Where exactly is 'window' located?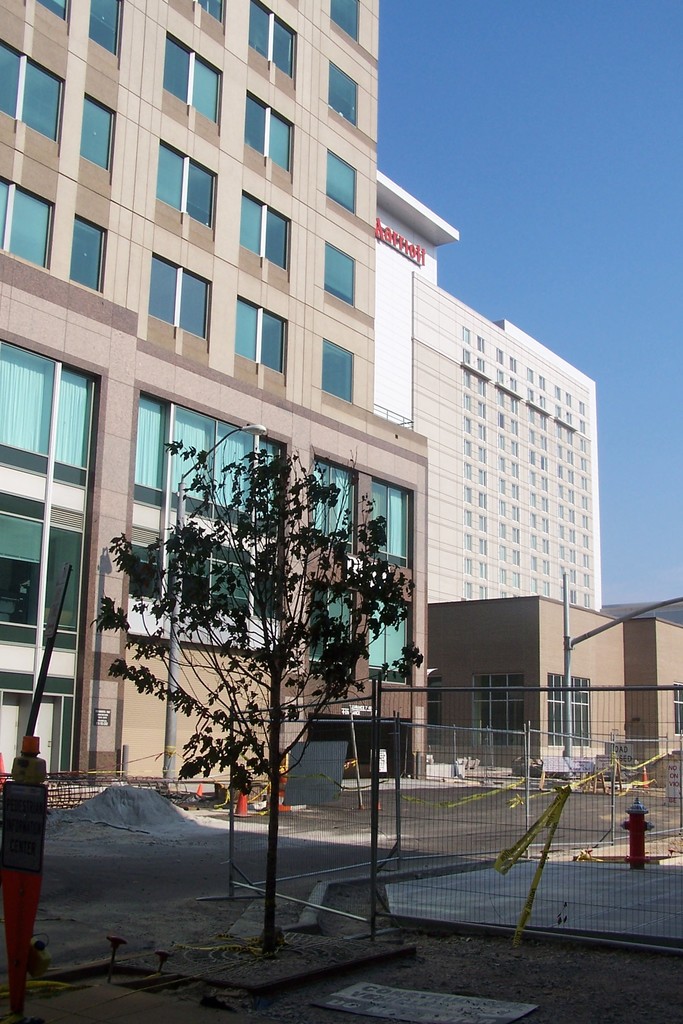
Its bounding box is {"x1": 0, "y1": 183, "x2": 52, "y2": 265}.
